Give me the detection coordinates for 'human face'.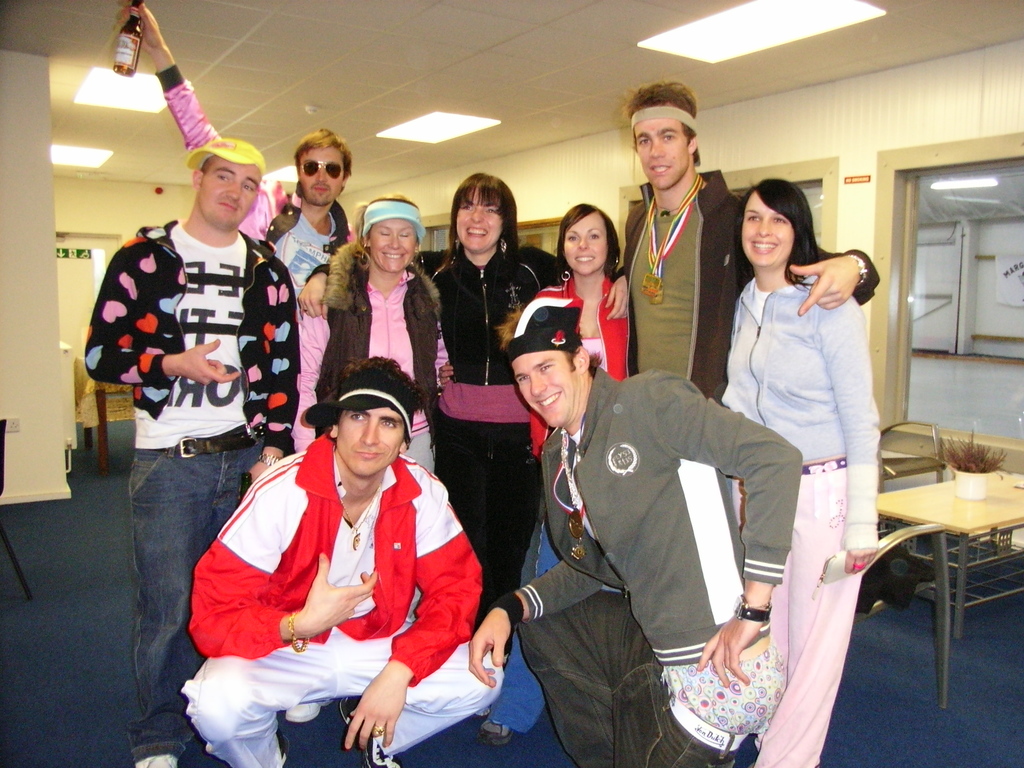
Rect(744, 193, 788, 261).
